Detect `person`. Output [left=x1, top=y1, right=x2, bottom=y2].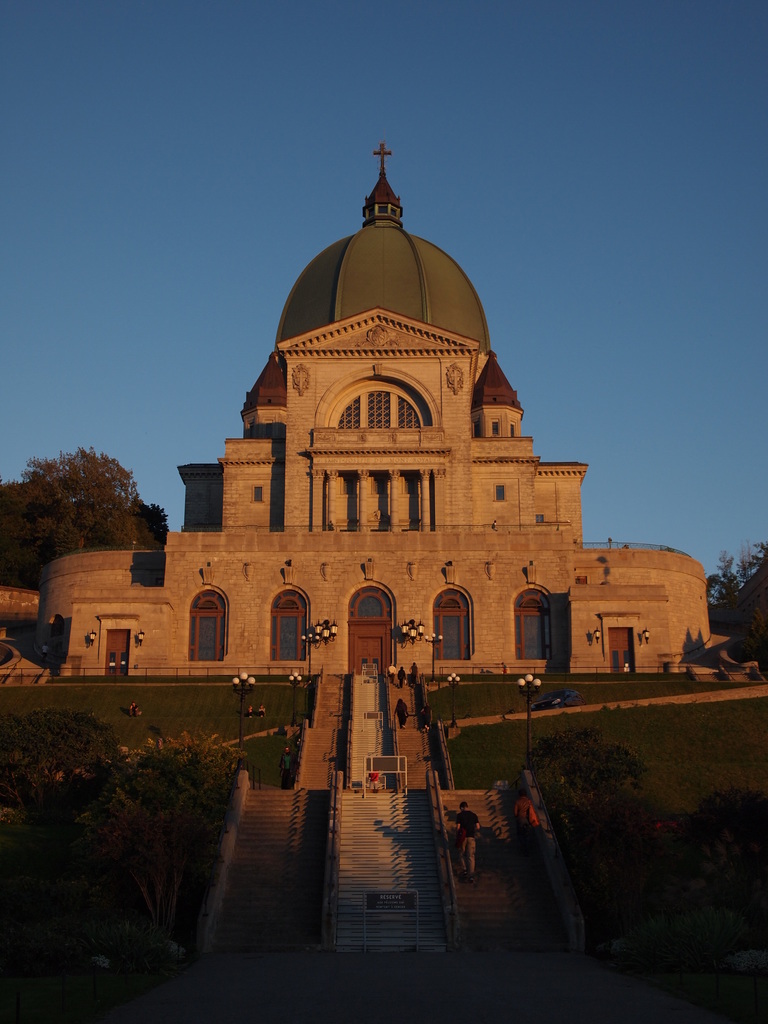
[left=40, top=644, right=49, bottom=669].
